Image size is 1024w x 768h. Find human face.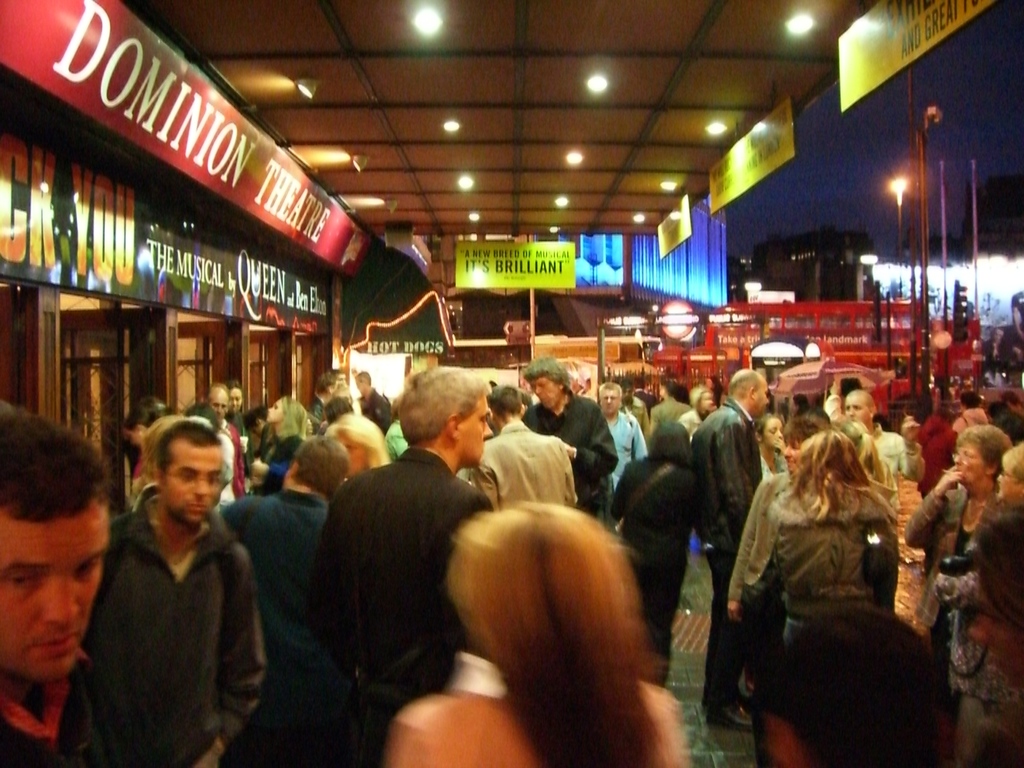
161,435,221,521.
